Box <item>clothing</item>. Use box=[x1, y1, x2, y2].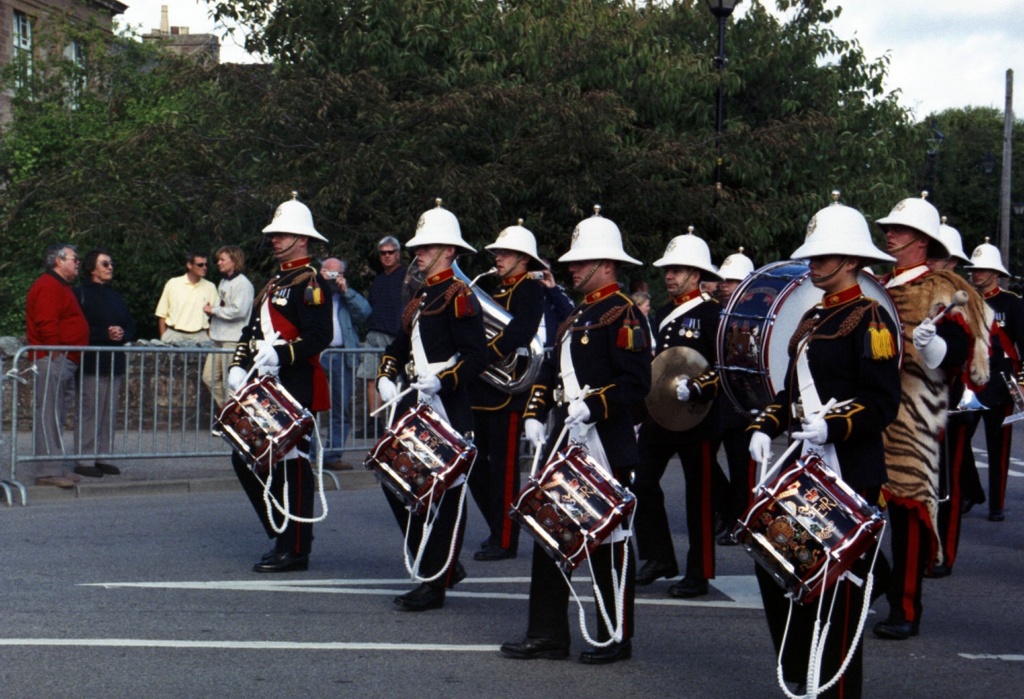
box=[657, 306, 735, 585].
